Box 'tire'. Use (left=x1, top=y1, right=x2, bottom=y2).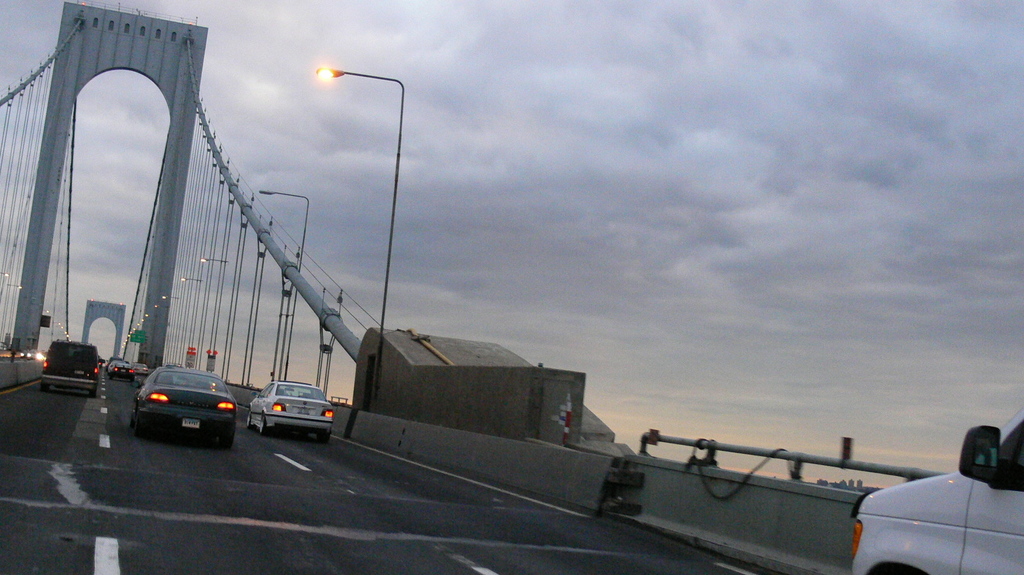
(left=259, top=414, right=270, bottom=437).
